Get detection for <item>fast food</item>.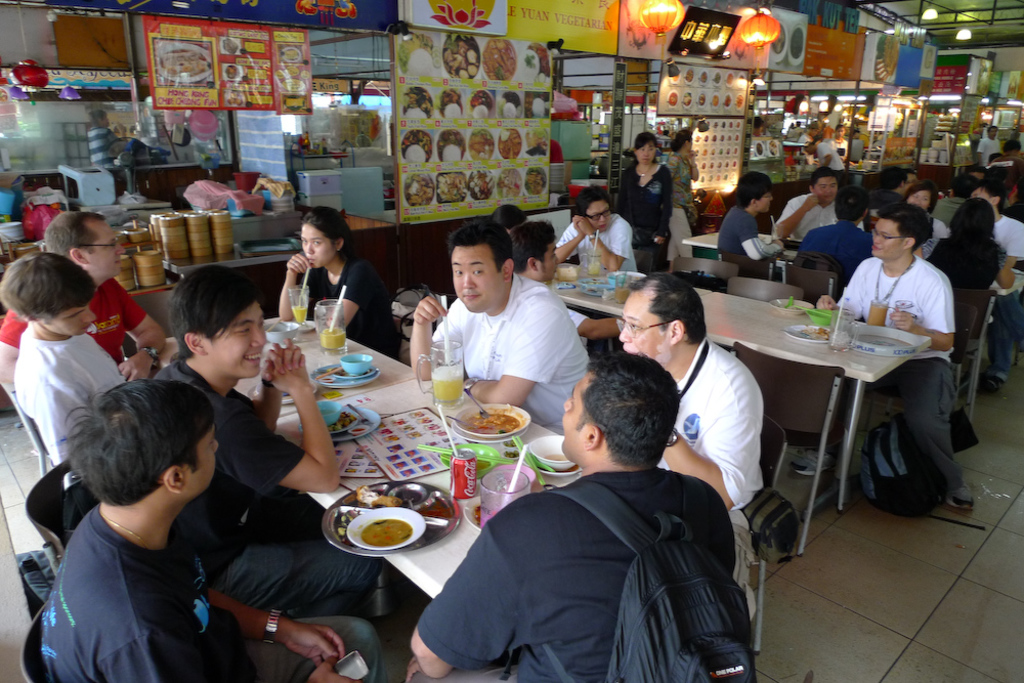
Detection: BBox(225, 86, 245, 110).
